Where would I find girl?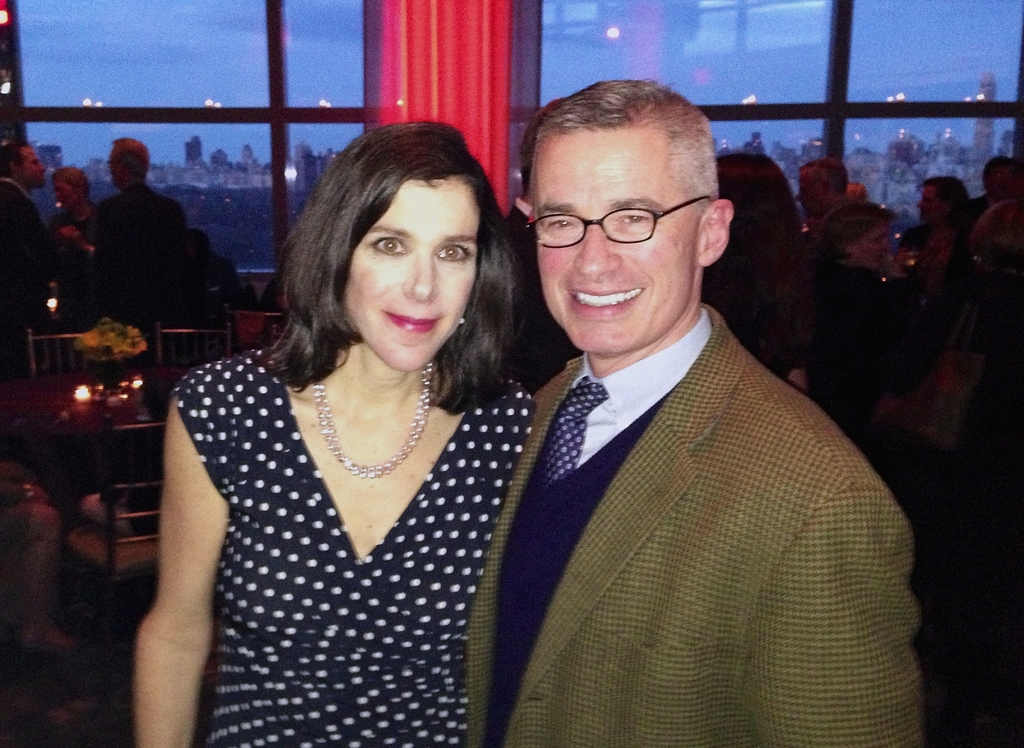
At [129, 120, 552, 747].
